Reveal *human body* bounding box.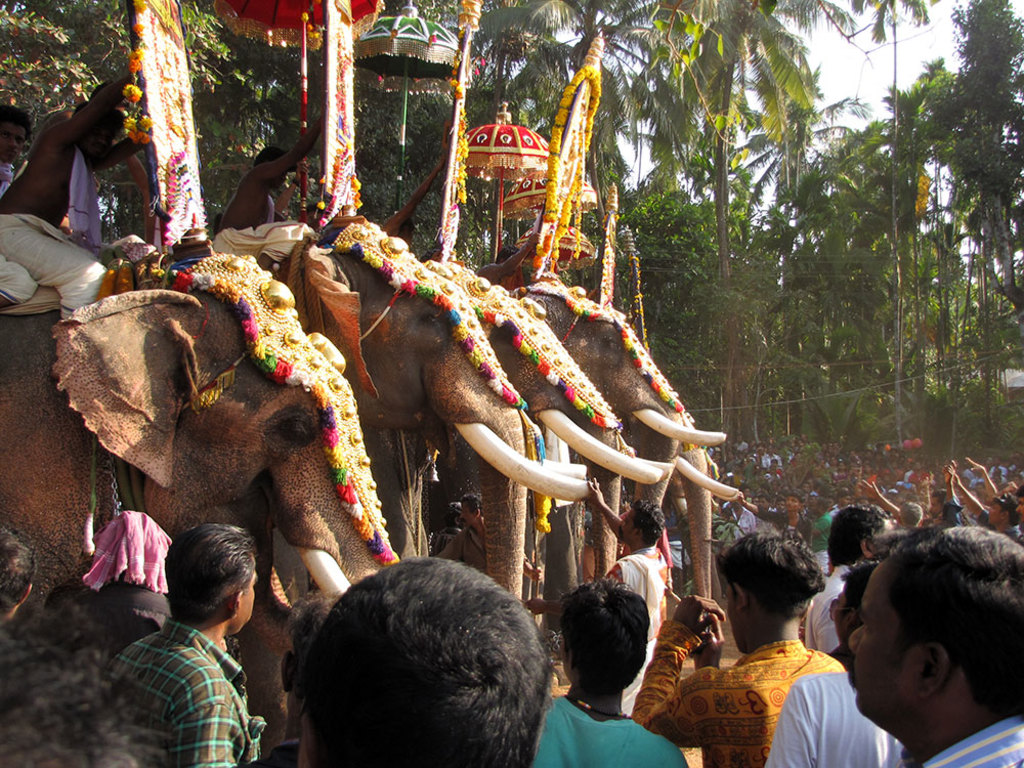
Revealed: detection(469, 223, 537, 295).
